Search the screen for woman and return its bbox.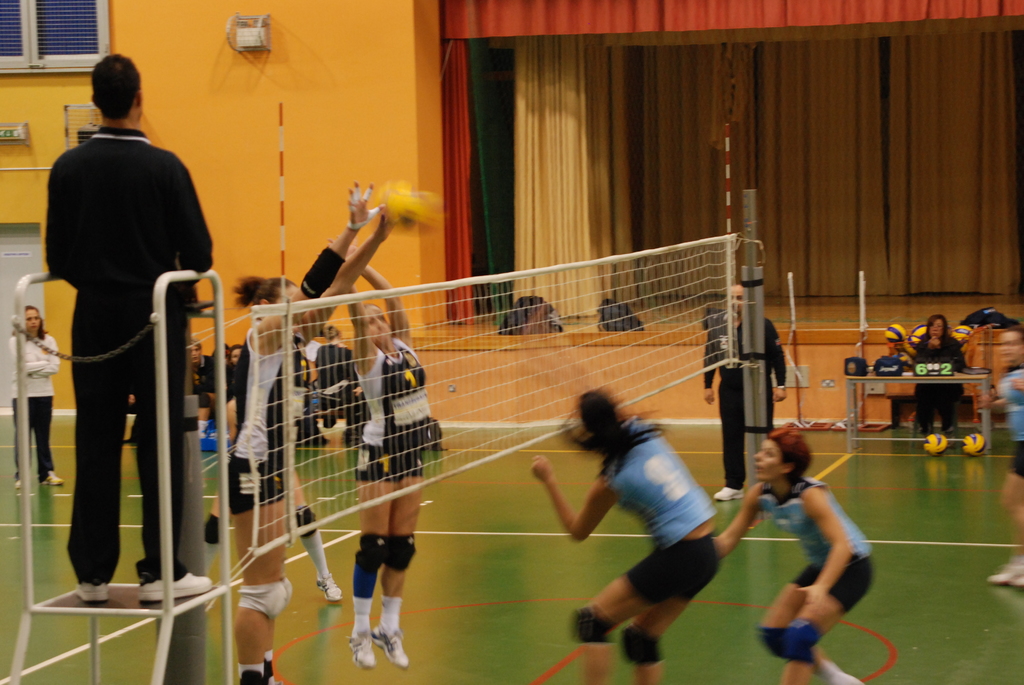
Found: (left=526, top=386, right=724, bottom=684).
